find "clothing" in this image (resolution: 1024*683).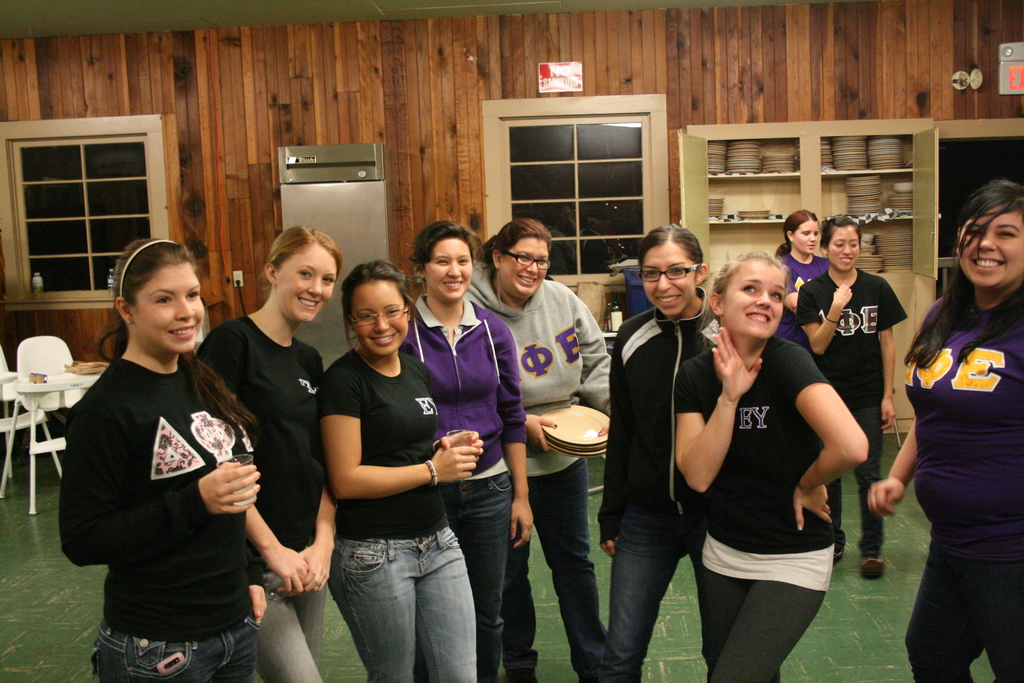
<bbox>799, 267, 908, 551</bbox>.
